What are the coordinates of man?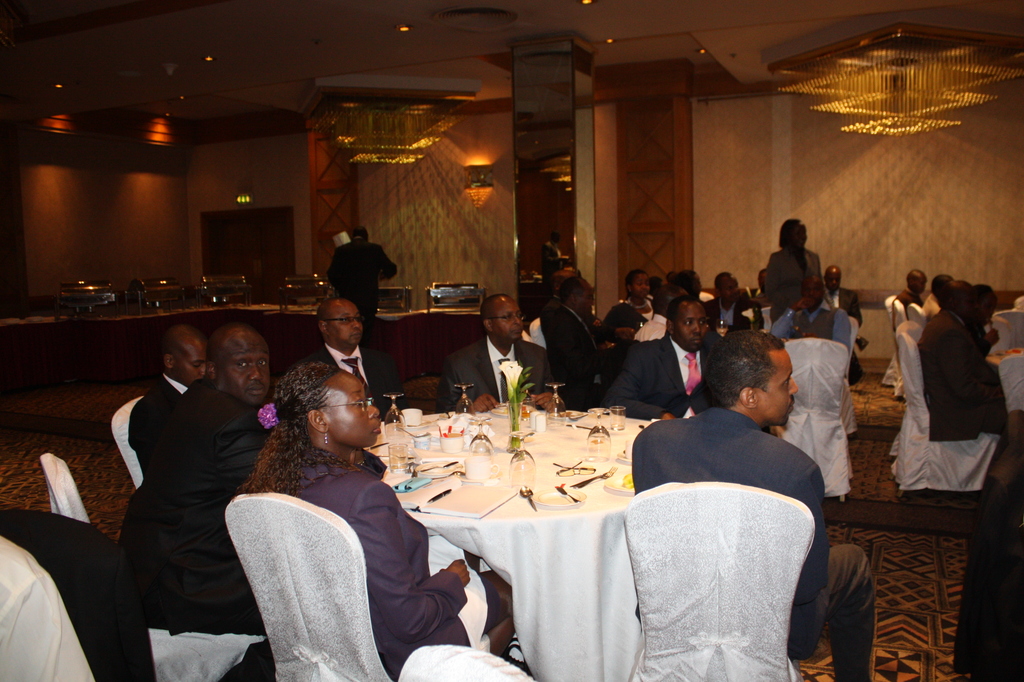
[706, 267, 754, 323].
